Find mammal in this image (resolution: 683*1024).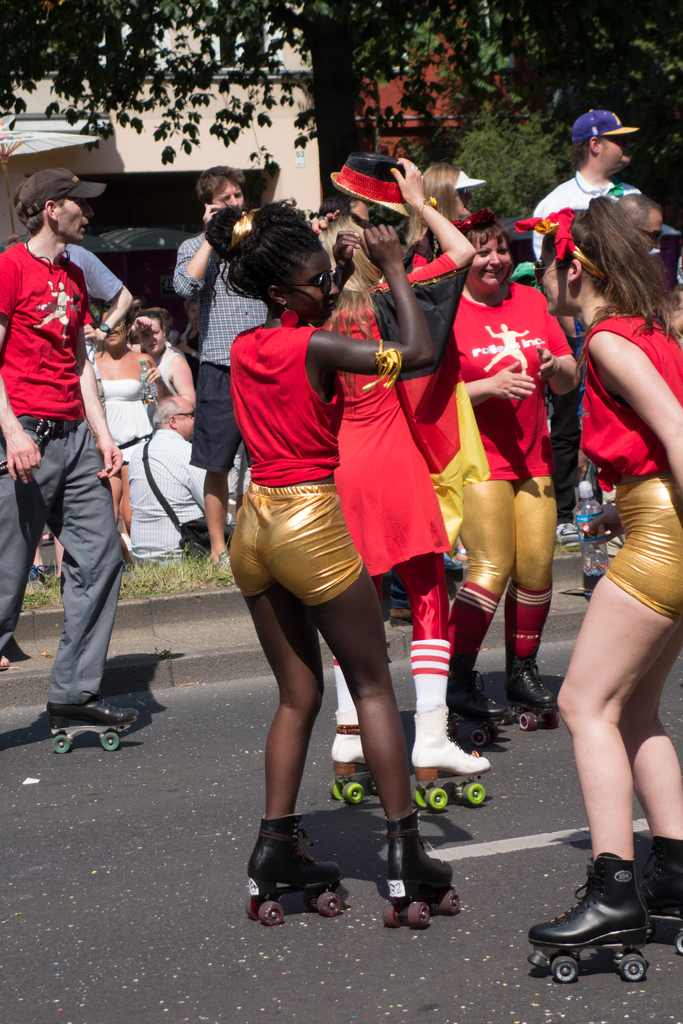
Rect(0, 167, 114, 732).
